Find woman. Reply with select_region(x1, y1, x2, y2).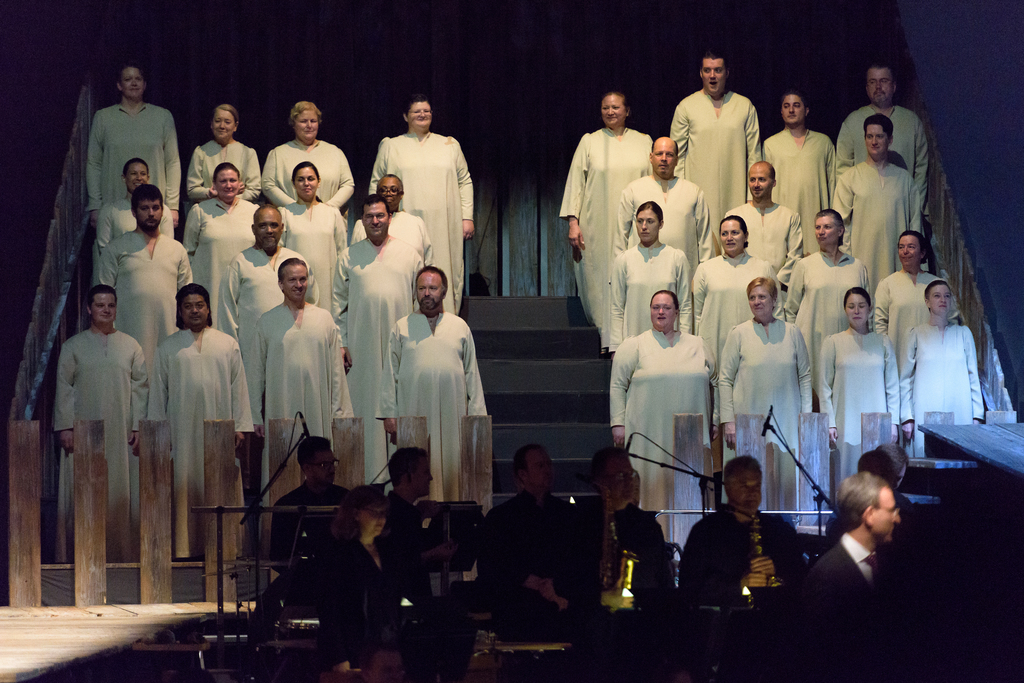
select_region(180, 158, 259, 329).
